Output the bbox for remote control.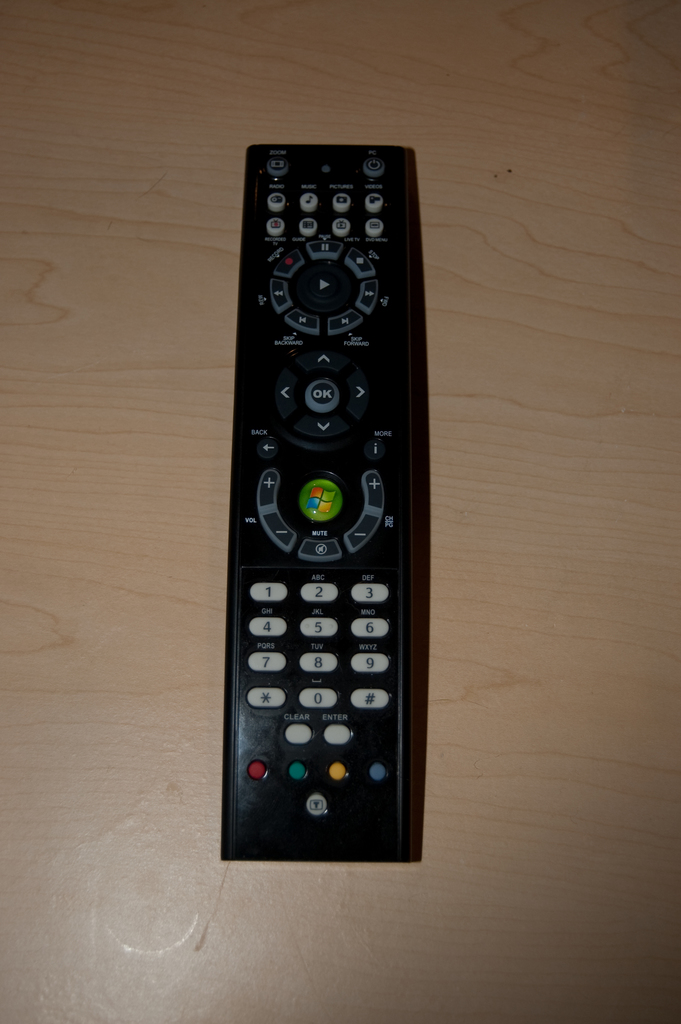
<region>221, 142, 431, 865</region>.
